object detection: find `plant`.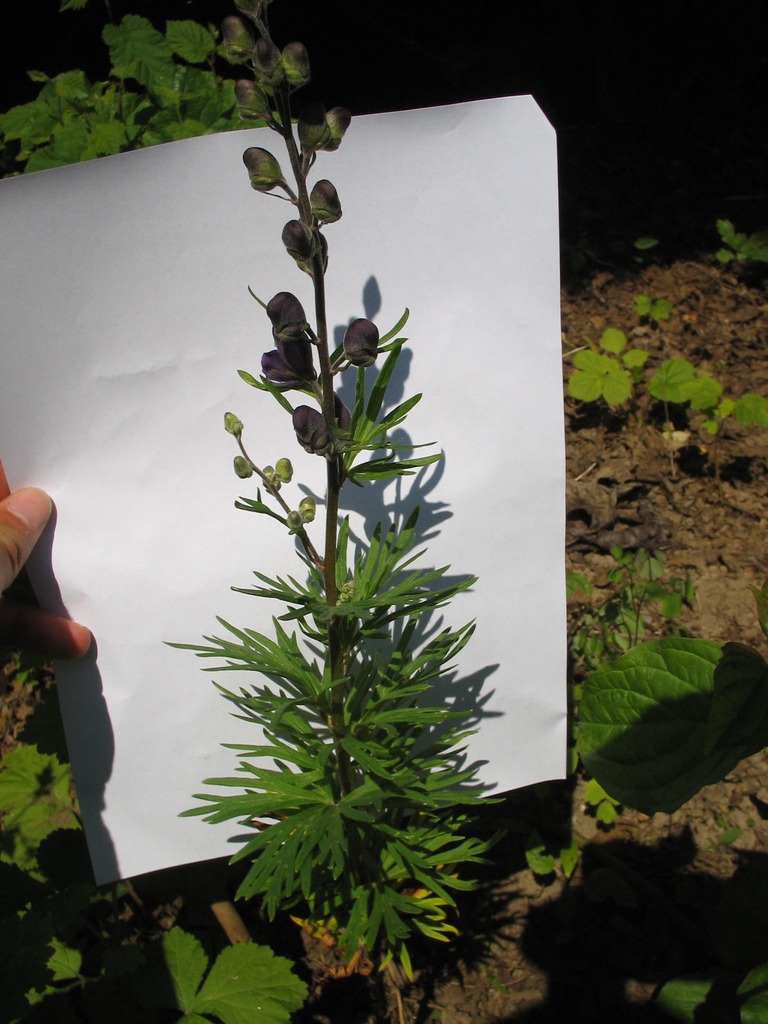
bbox(714, 204, 767, 288).
